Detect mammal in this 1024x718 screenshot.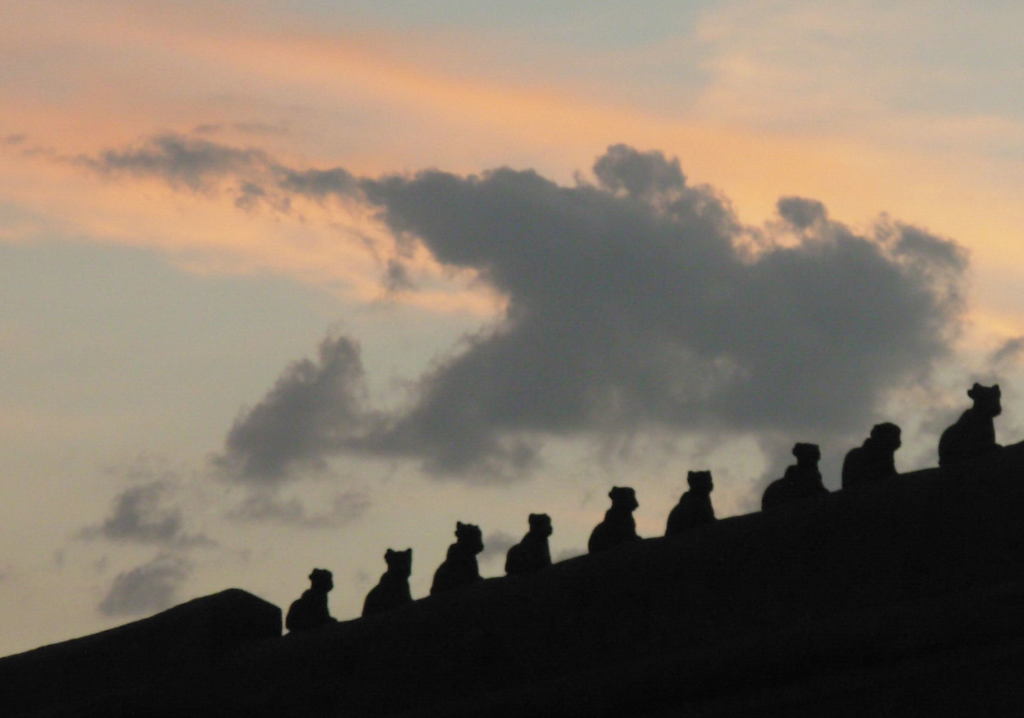
Detection: (433,519,483,594).
